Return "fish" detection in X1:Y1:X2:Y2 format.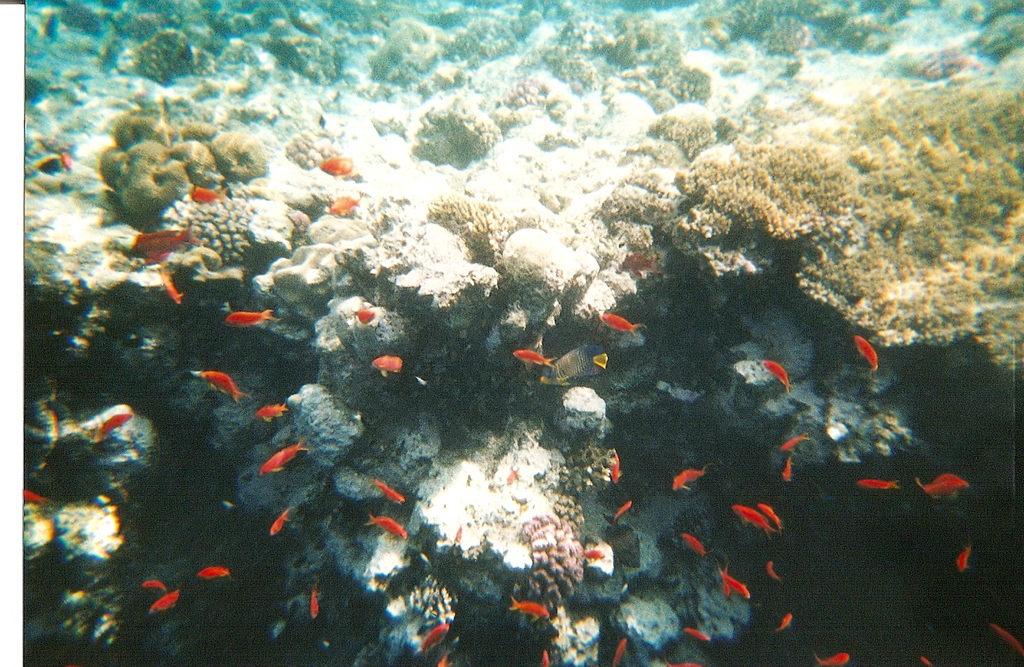
782:436:805:449.
